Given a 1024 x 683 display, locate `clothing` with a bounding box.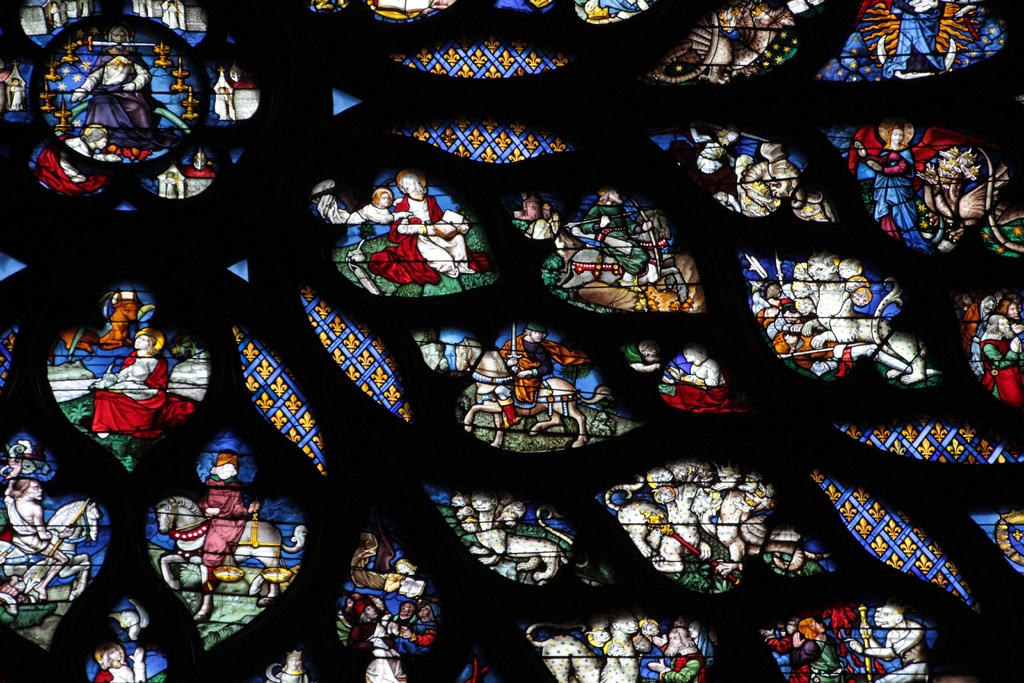
Located: l=661, t=361, r=742, b=415.
